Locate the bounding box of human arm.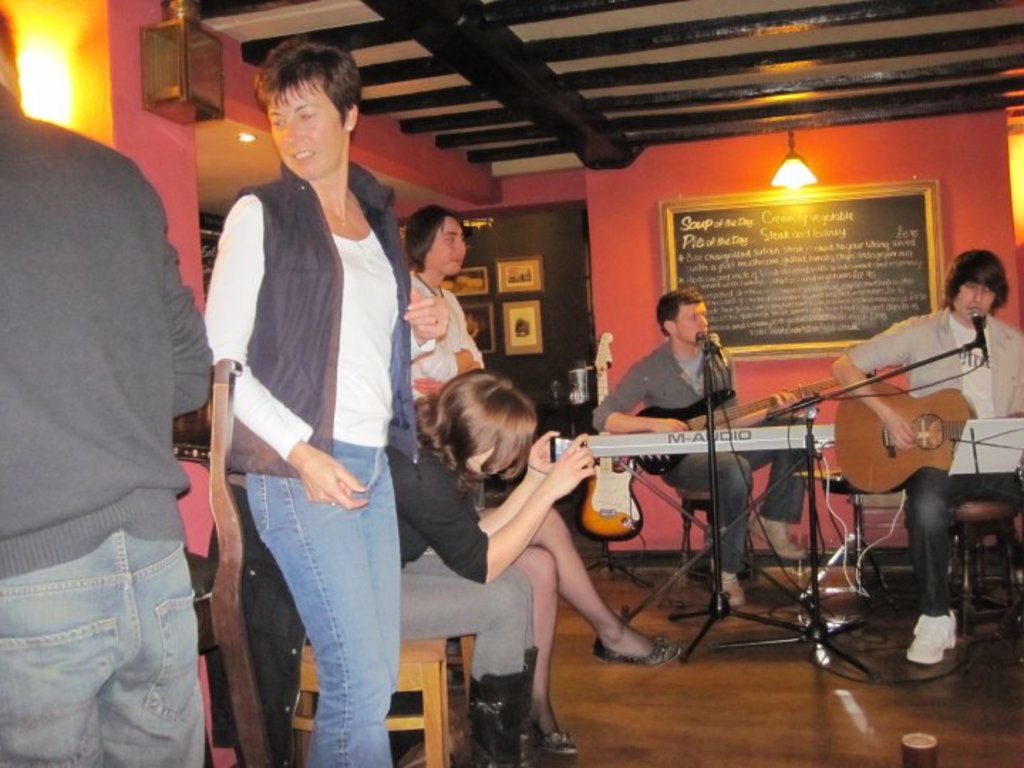
Bounding box: pyautogui.locateOnScreen(135, 169, 209, 421).
